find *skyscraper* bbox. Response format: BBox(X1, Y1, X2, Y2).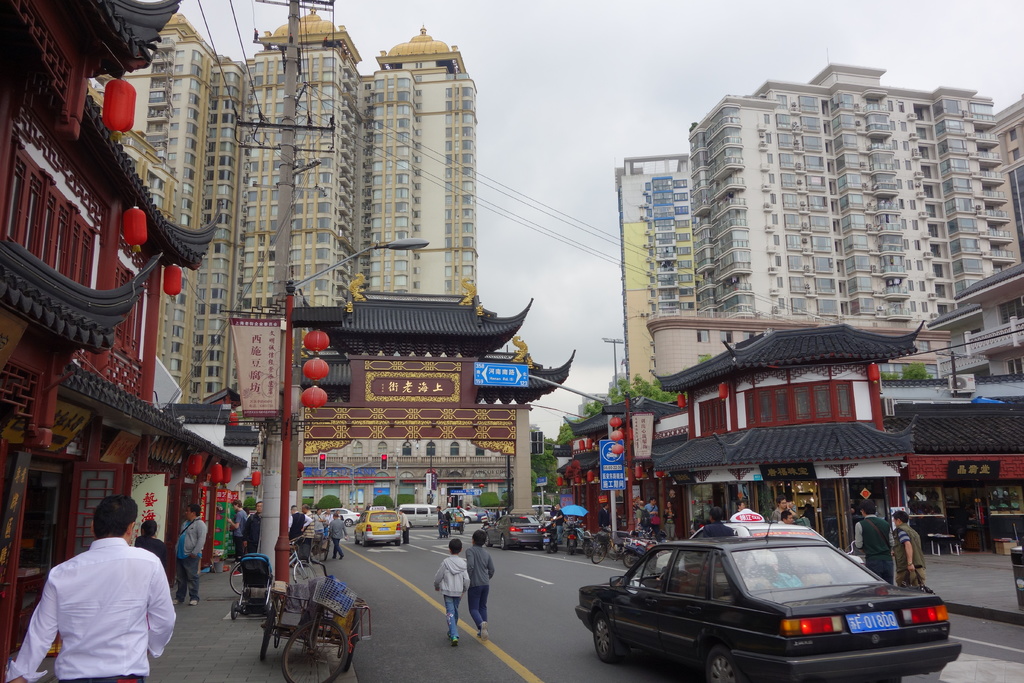
BBox(156, 0, 506, 504).
